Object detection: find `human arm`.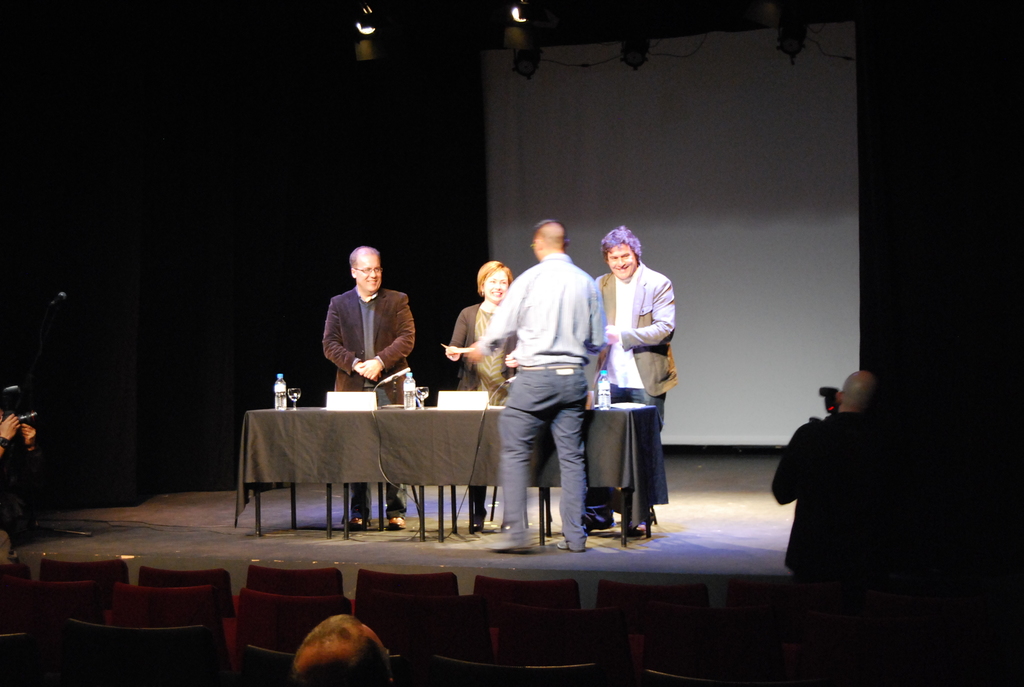
<box>364,292,416,380</box>.
